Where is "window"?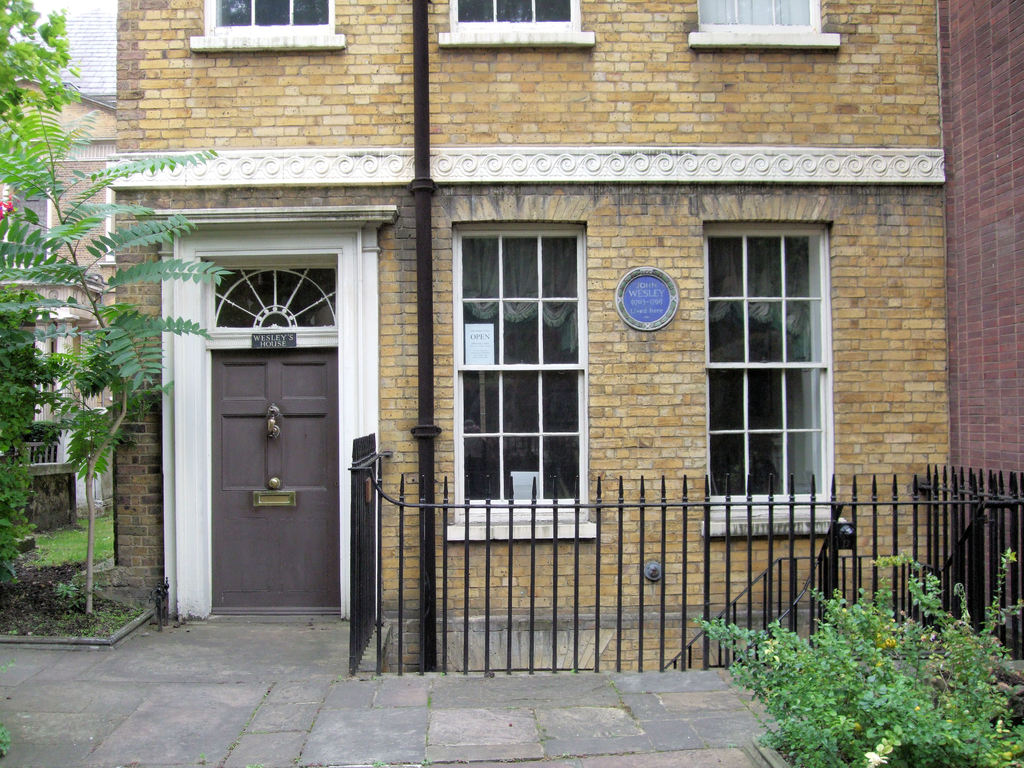
{"x1": 451, "y1": 220, "x2": 589, "y2": 522}.
